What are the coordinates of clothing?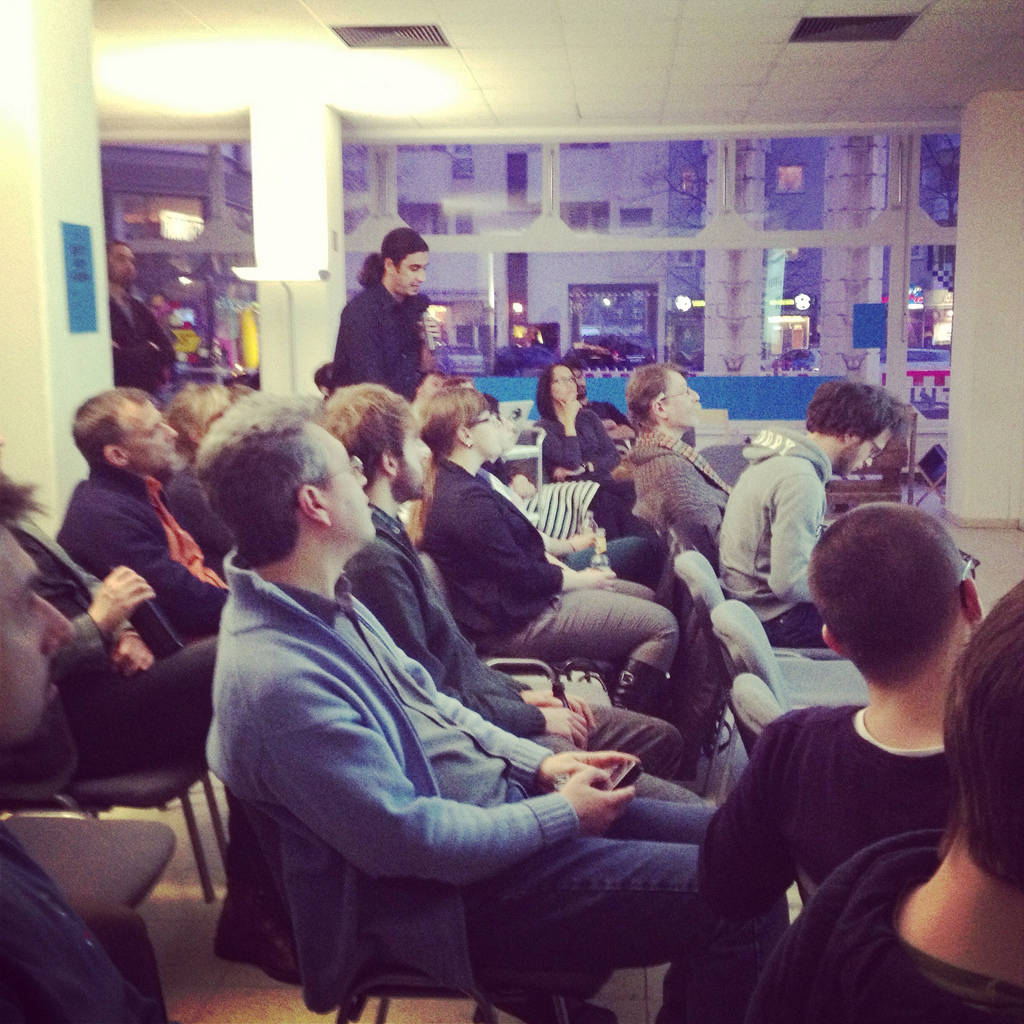
box=[345, 488, 703, 799].
